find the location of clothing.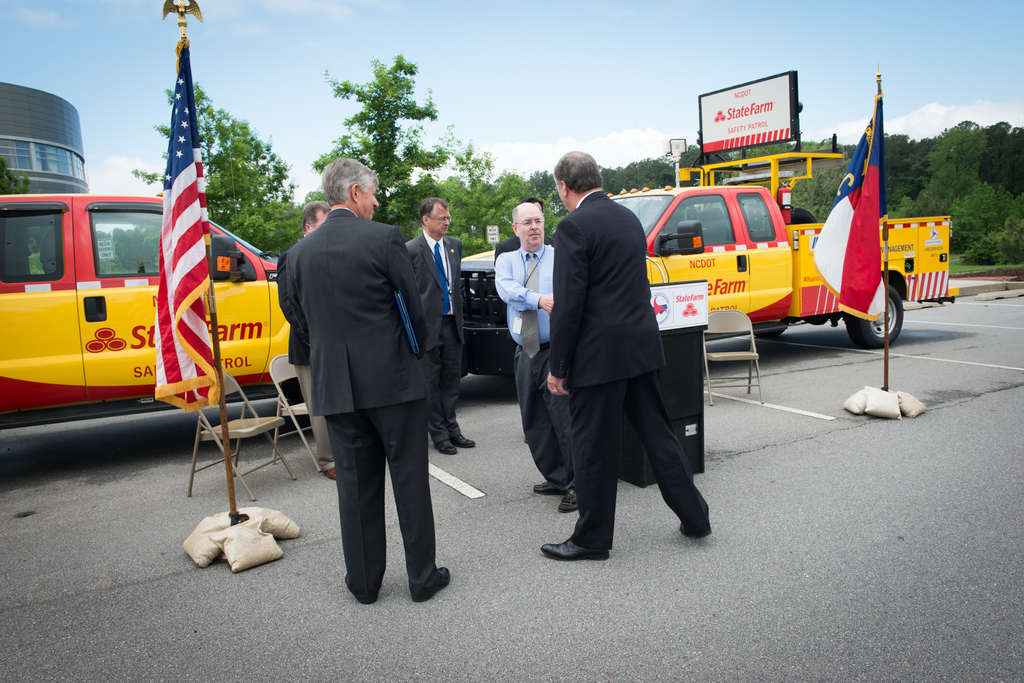
Location: bbox=[559, 184, 712, 549].
